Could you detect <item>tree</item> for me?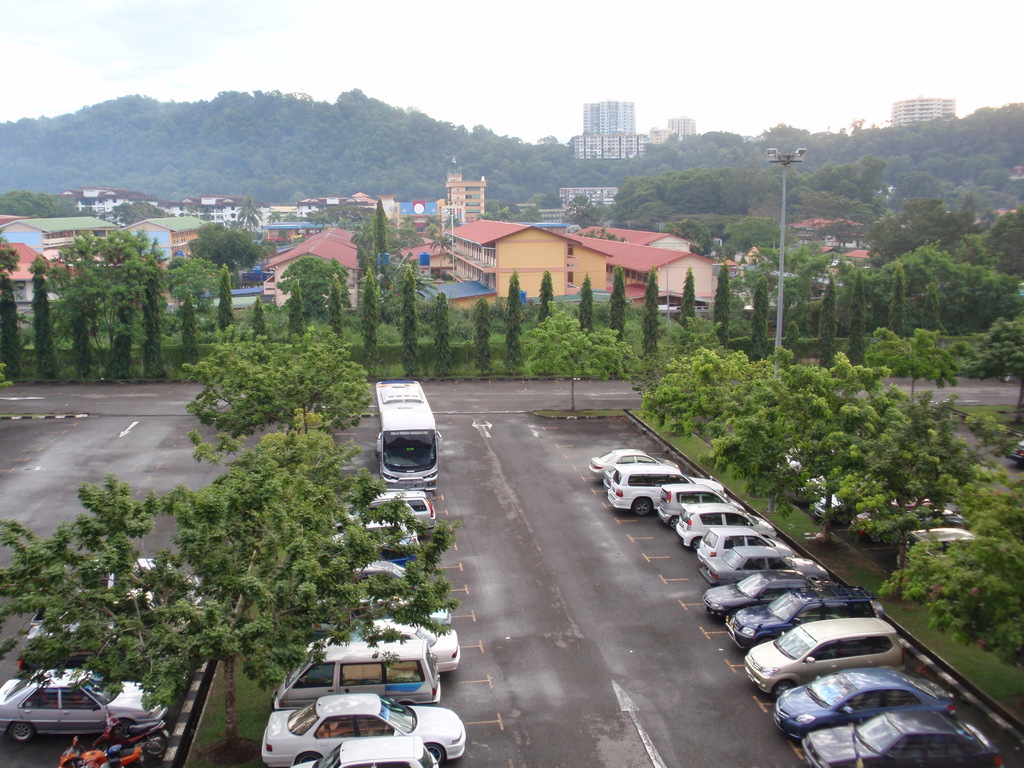
Detection result: x1=361, y1=267, x2=378, y2=377.
